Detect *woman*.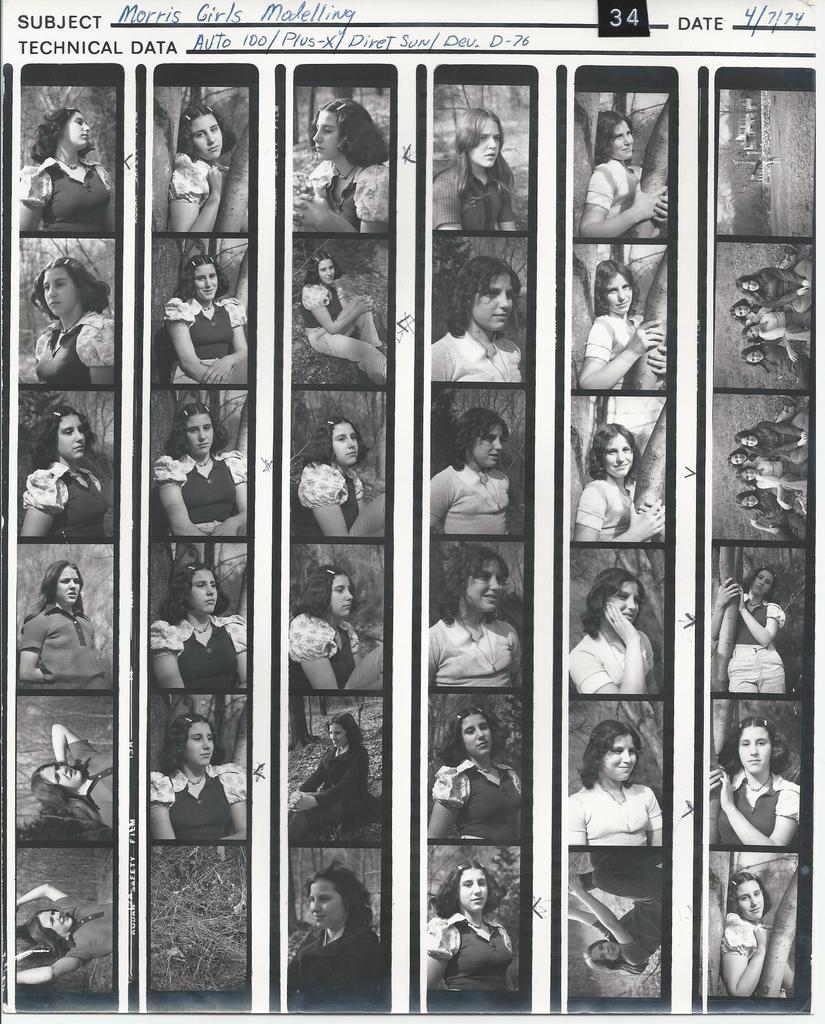
Detected at BBox(287, 708, 382, 844).
